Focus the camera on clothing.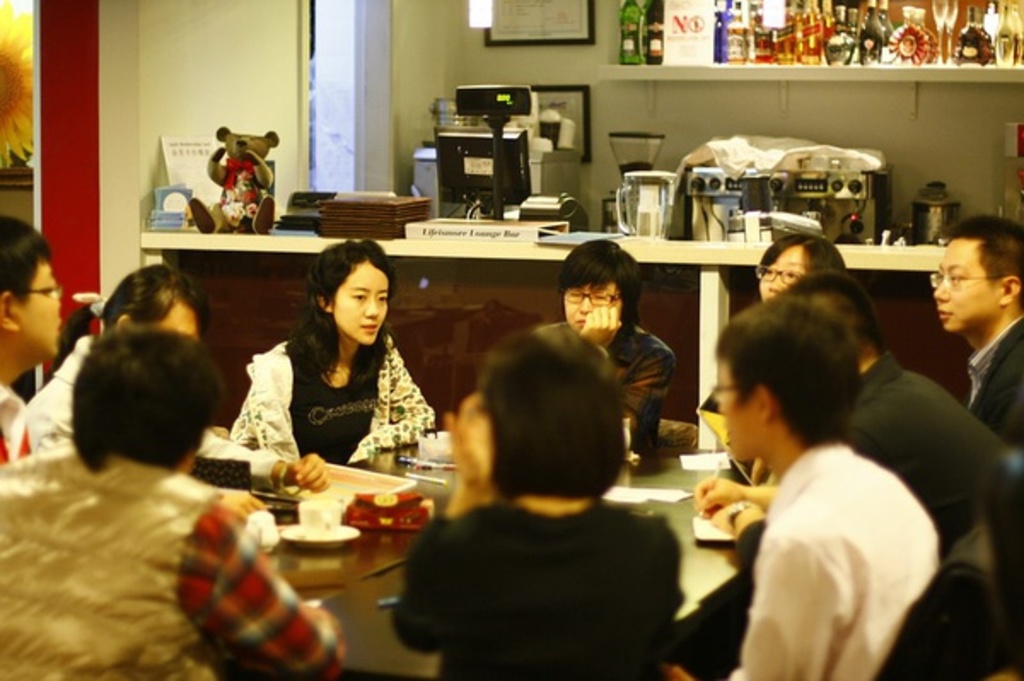
Focus region: locate(727, 444, 947, 679).
